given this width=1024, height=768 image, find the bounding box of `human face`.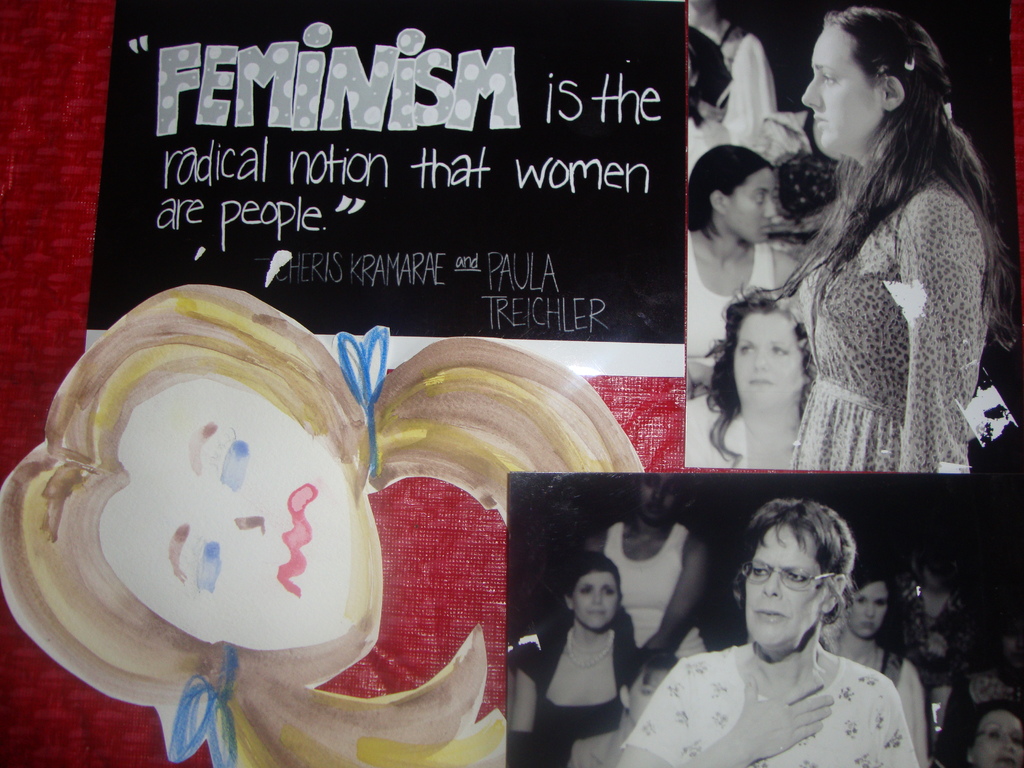
<box>844,584,893,636</box>.
